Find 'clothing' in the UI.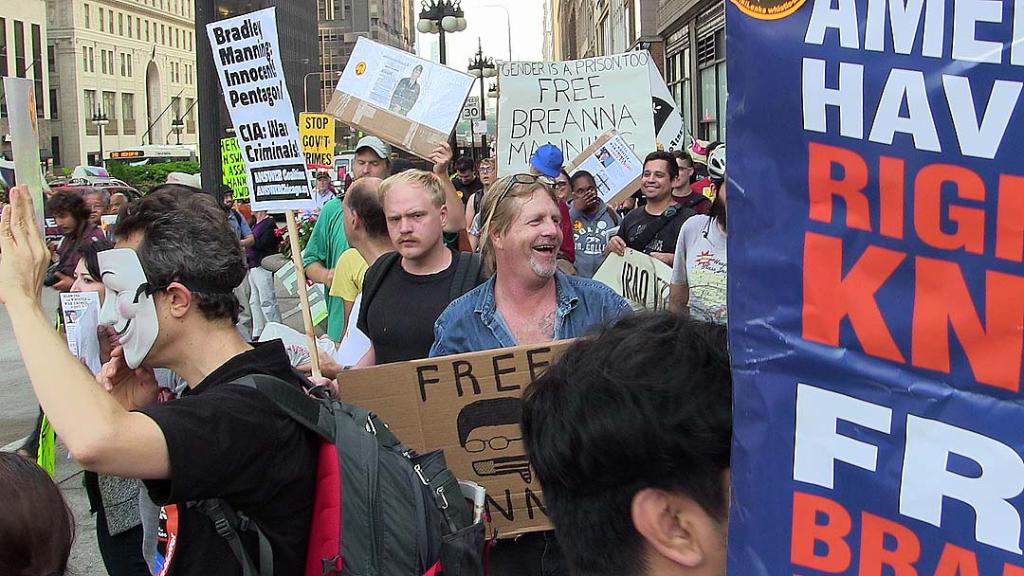
UI element at box=[703, 181, 721, 205].
